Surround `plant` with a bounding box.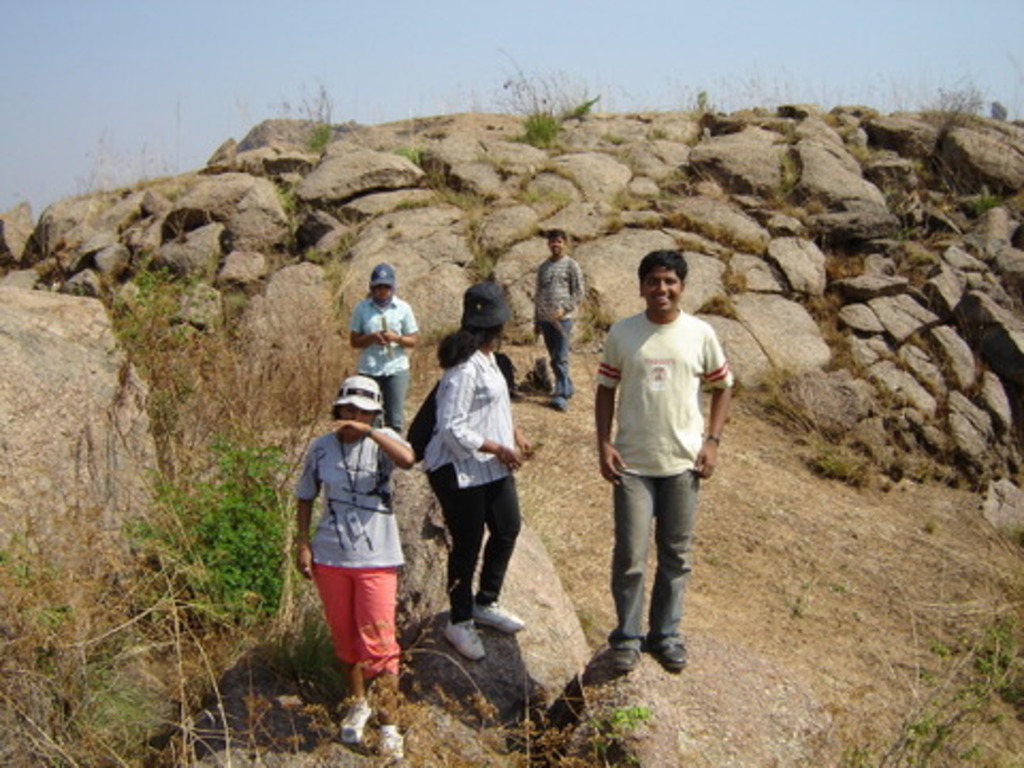
Rect(407, 134, 446, 175).
